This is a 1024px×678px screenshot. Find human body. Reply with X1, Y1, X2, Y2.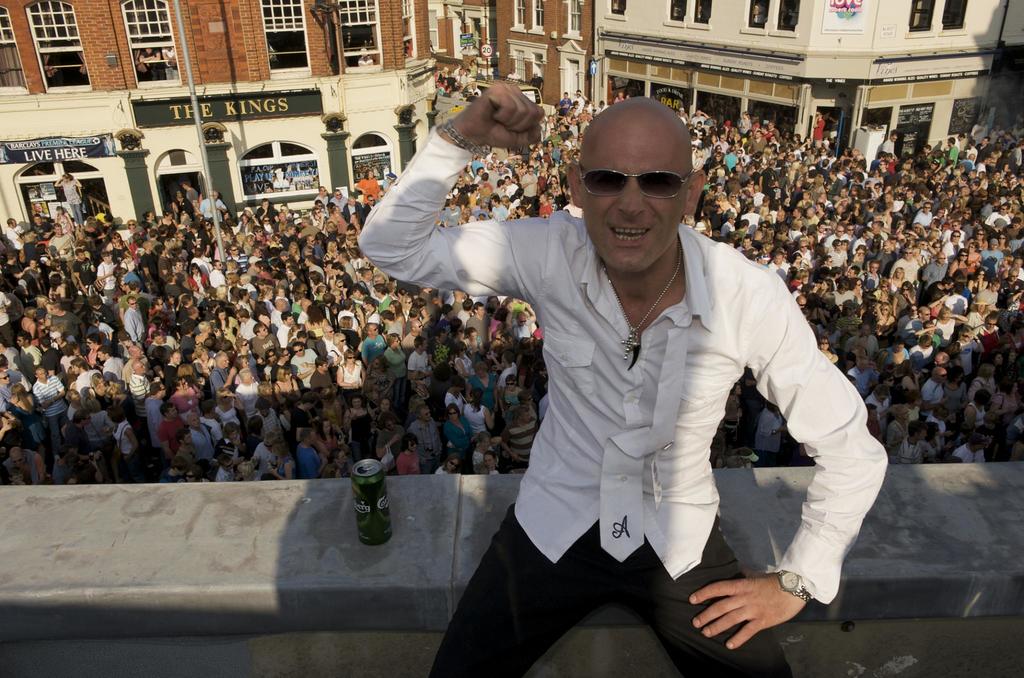
561, 93, 572, 108.
